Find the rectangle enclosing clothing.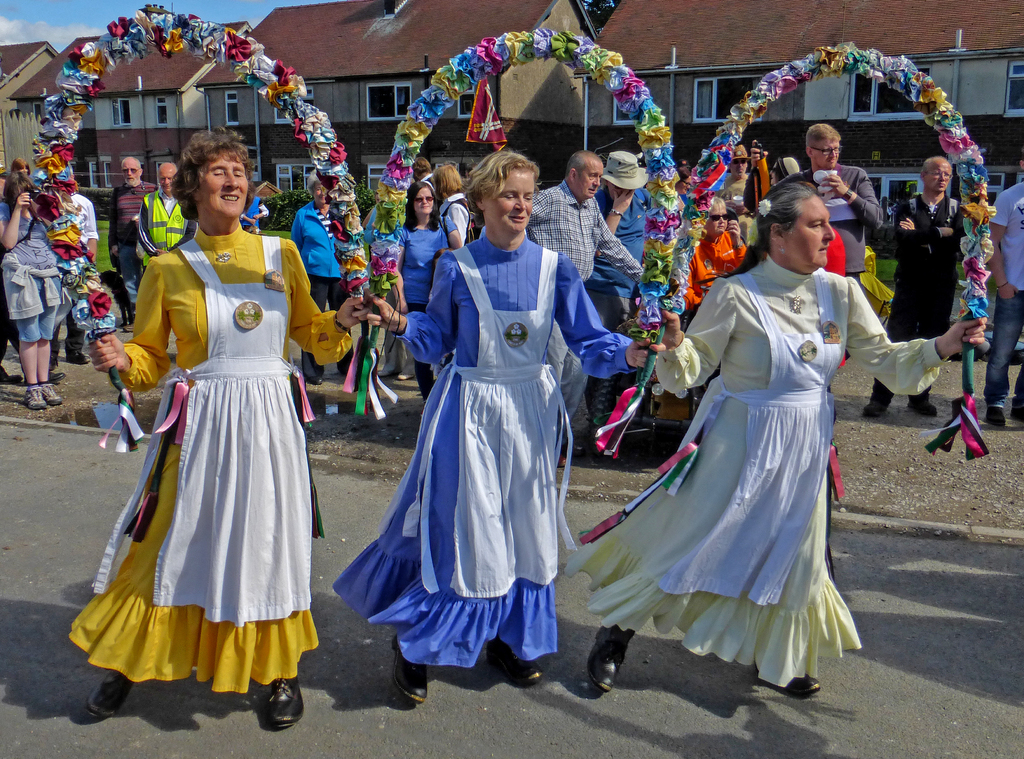
789,165,873,288.
